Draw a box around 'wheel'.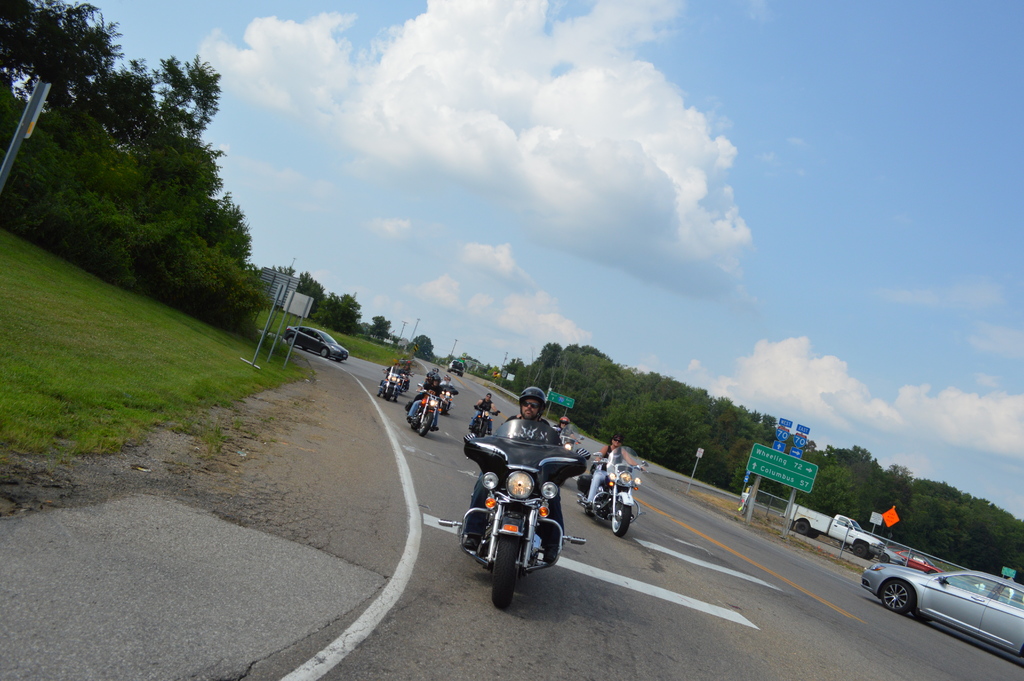
bbox(913, 607, 931, 621).
